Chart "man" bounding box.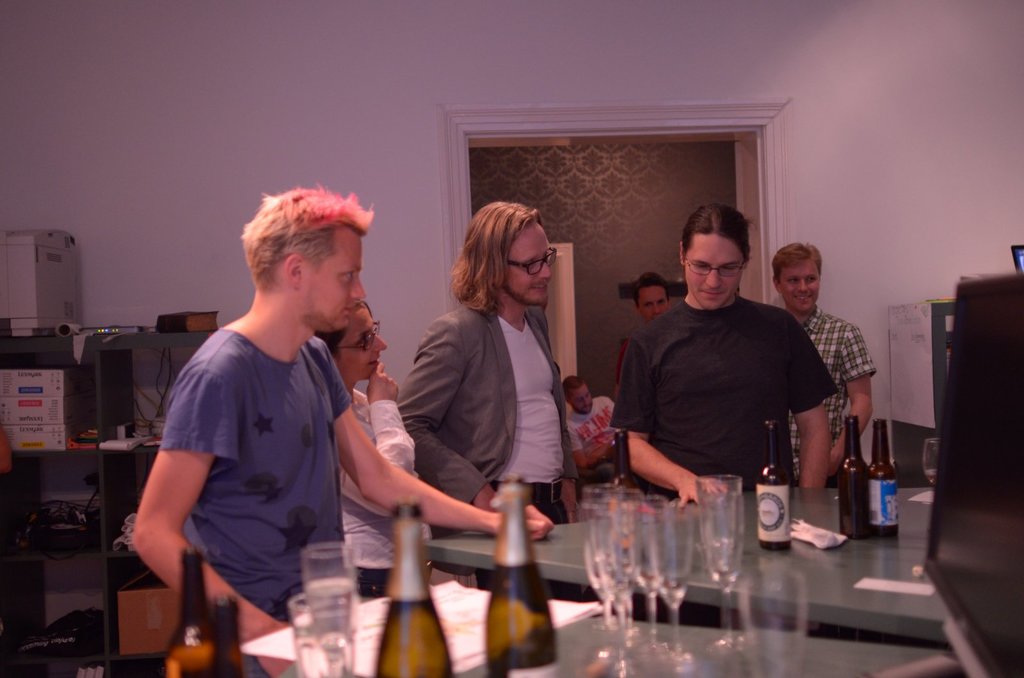
Charted: [605,271,679,383].
